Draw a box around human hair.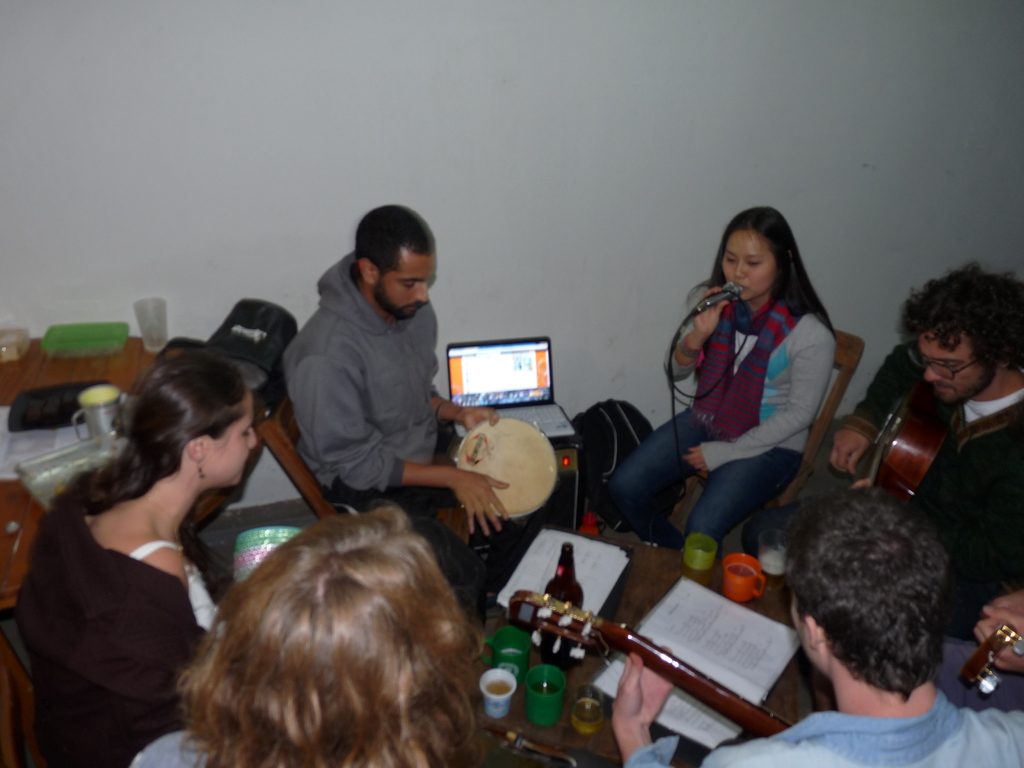
detection(688, 205, 837, 344).
